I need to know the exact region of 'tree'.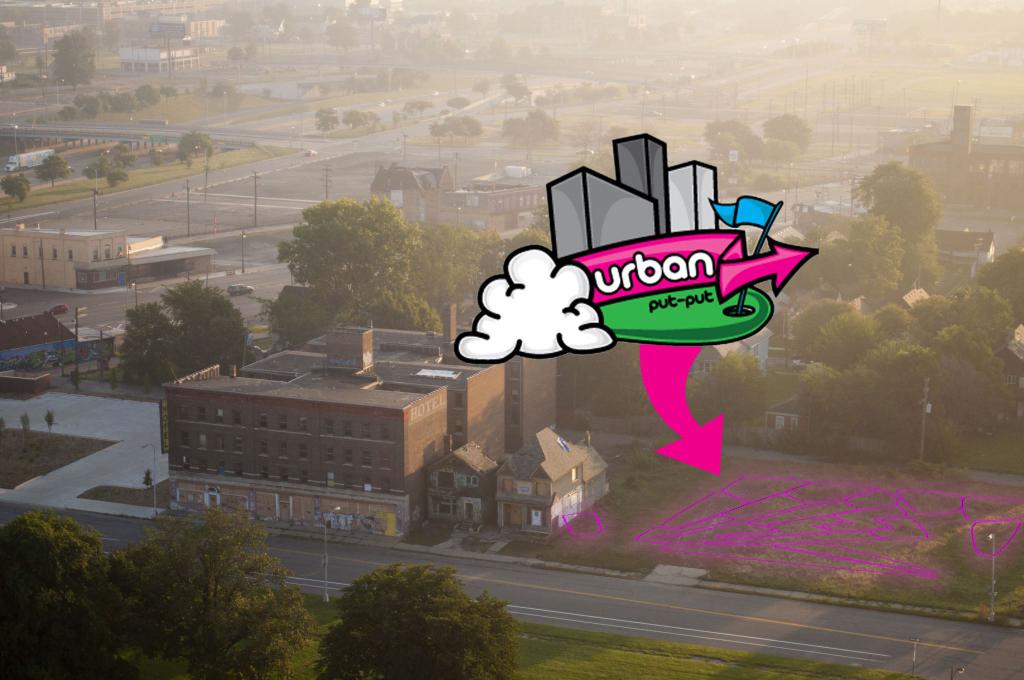
Region: box=[412, 226, 479, 322].
